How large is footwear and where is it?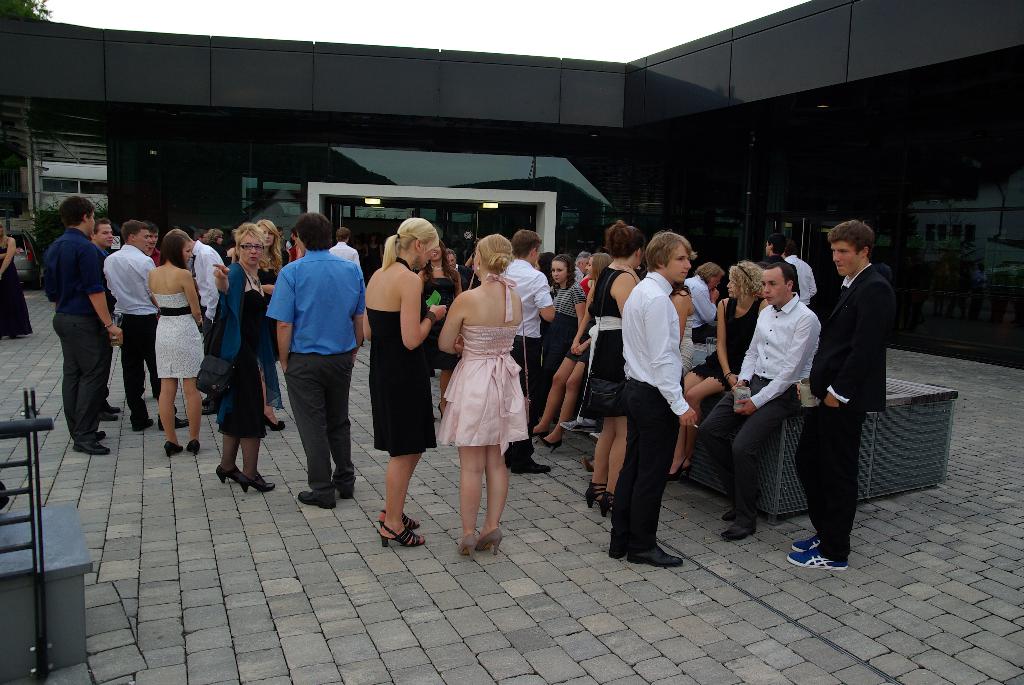
Bounding box: rect(100, 403, 118, 412).
